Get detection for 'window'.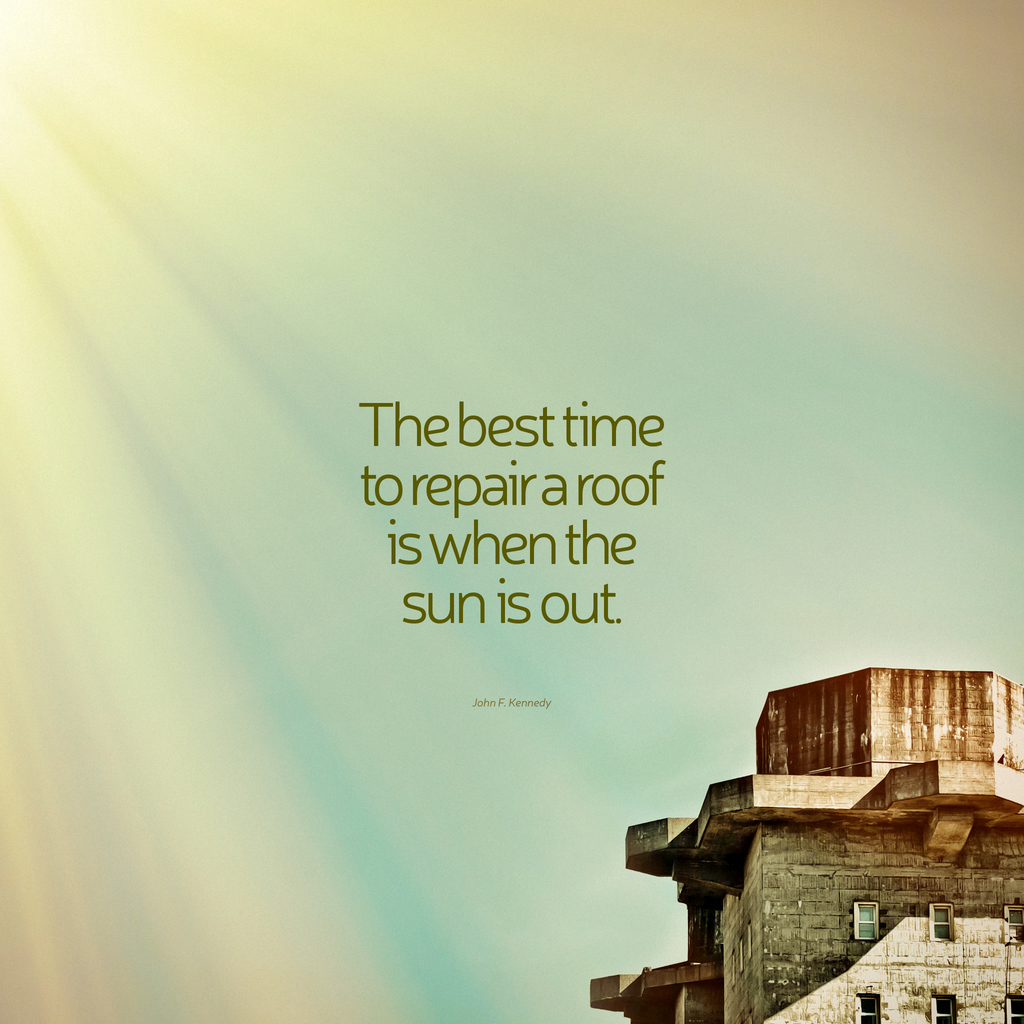
Detection: 933, 902, 954, 939.
